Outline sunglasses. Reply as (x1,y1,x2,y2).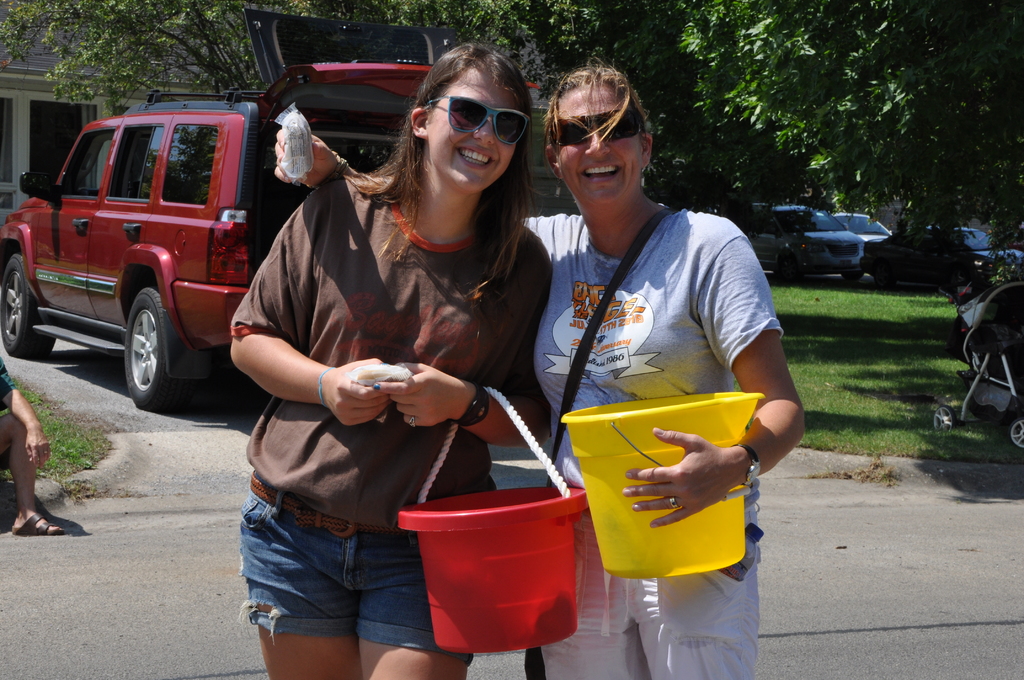
(426,97,530,145).
